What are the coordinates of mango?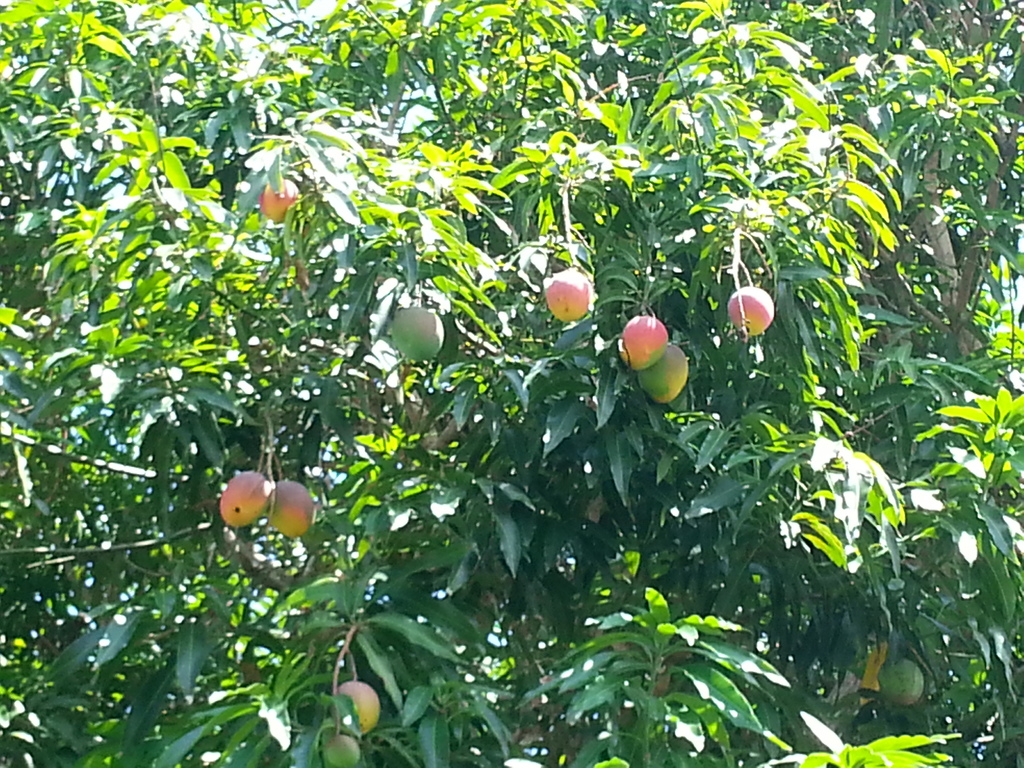
<box>264,183,297,220</box>.
